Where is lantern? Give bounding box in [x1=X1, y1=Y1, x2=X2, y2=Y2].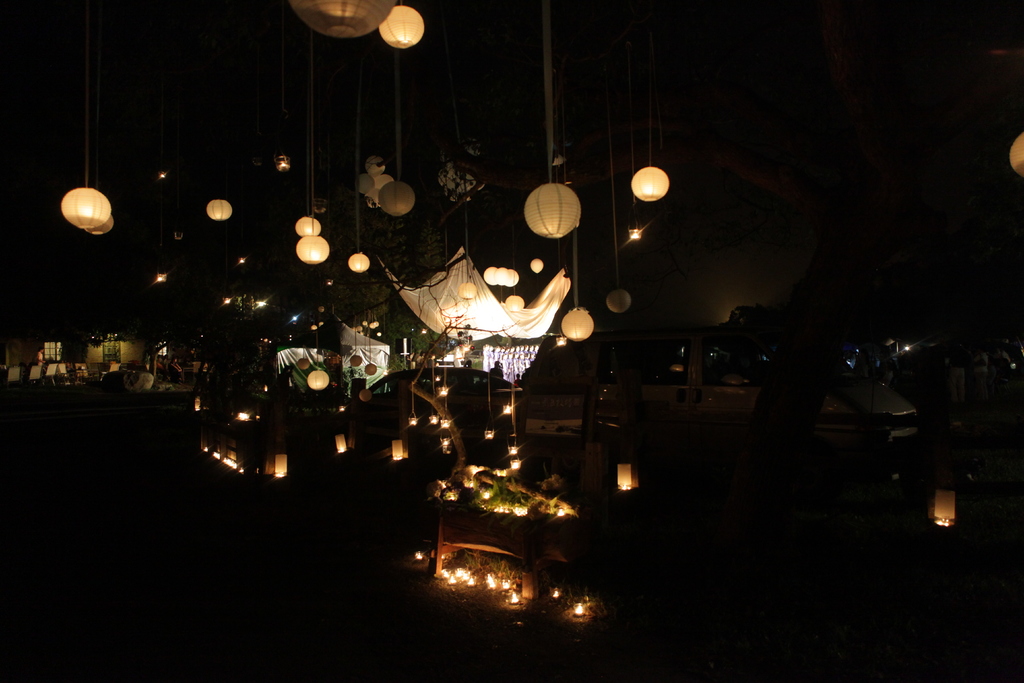
[x1=438, y1=381, x2=447, y2=396].
